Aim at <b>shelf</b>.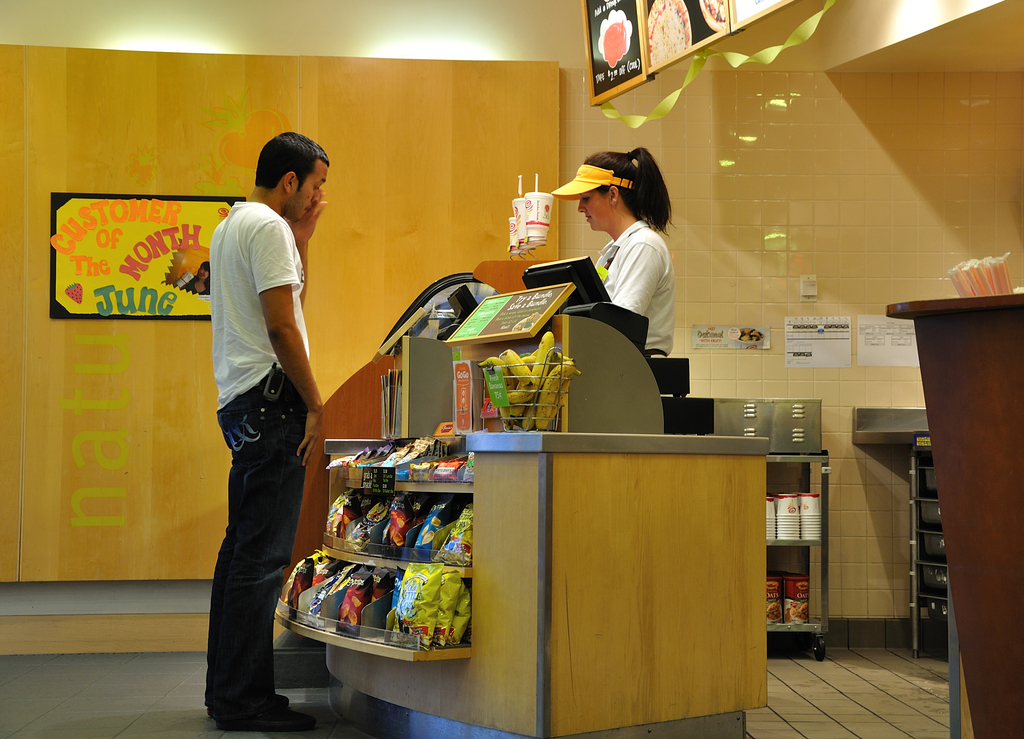
Aimed at <bbox>344, 467, 474, 495</bbox>.
